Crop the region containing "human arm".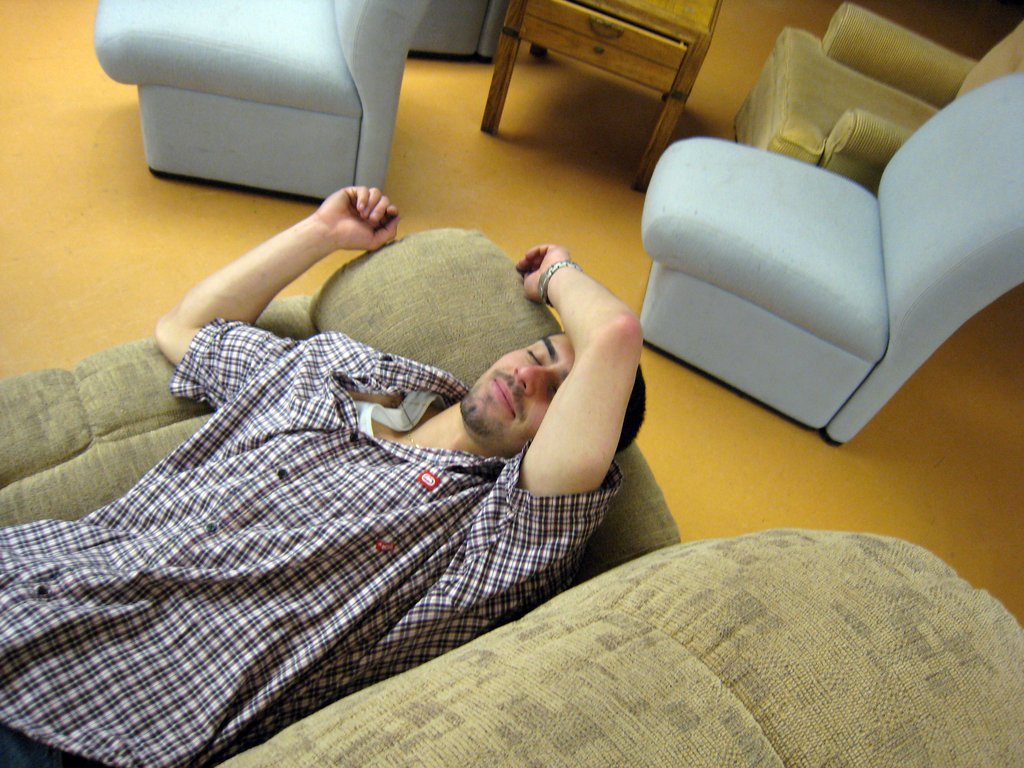
Crop region: {"x1": 139, "y1": 180, "x2": 407, "y2": 317}.
